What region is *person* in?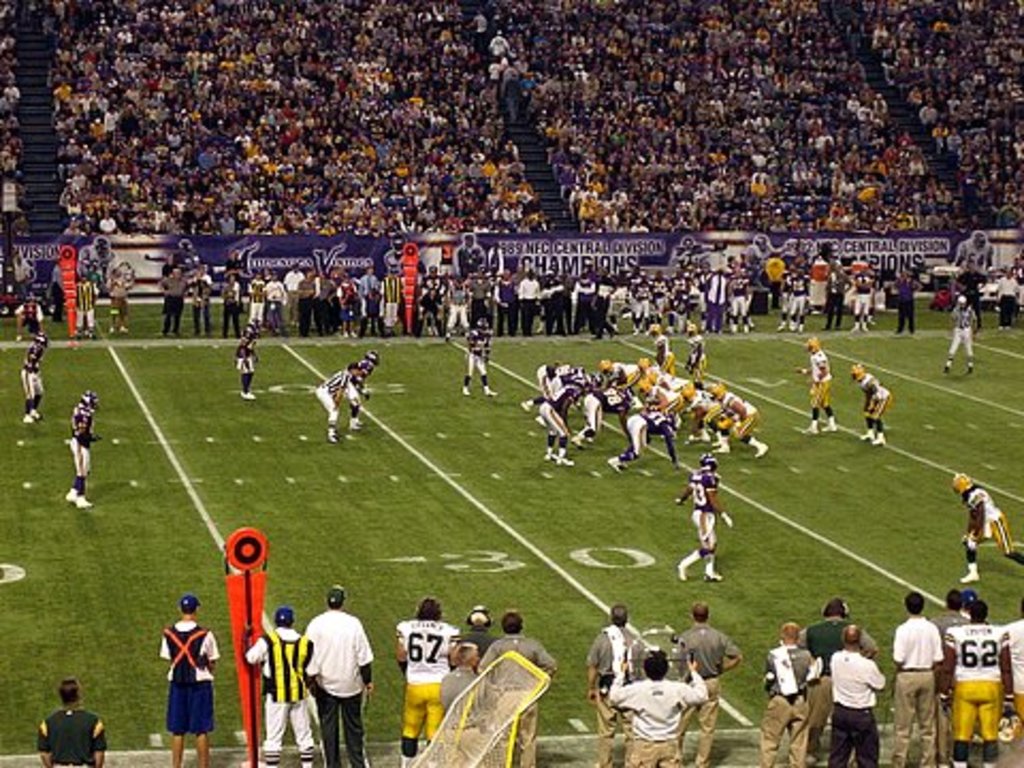
832 623 881 766.
